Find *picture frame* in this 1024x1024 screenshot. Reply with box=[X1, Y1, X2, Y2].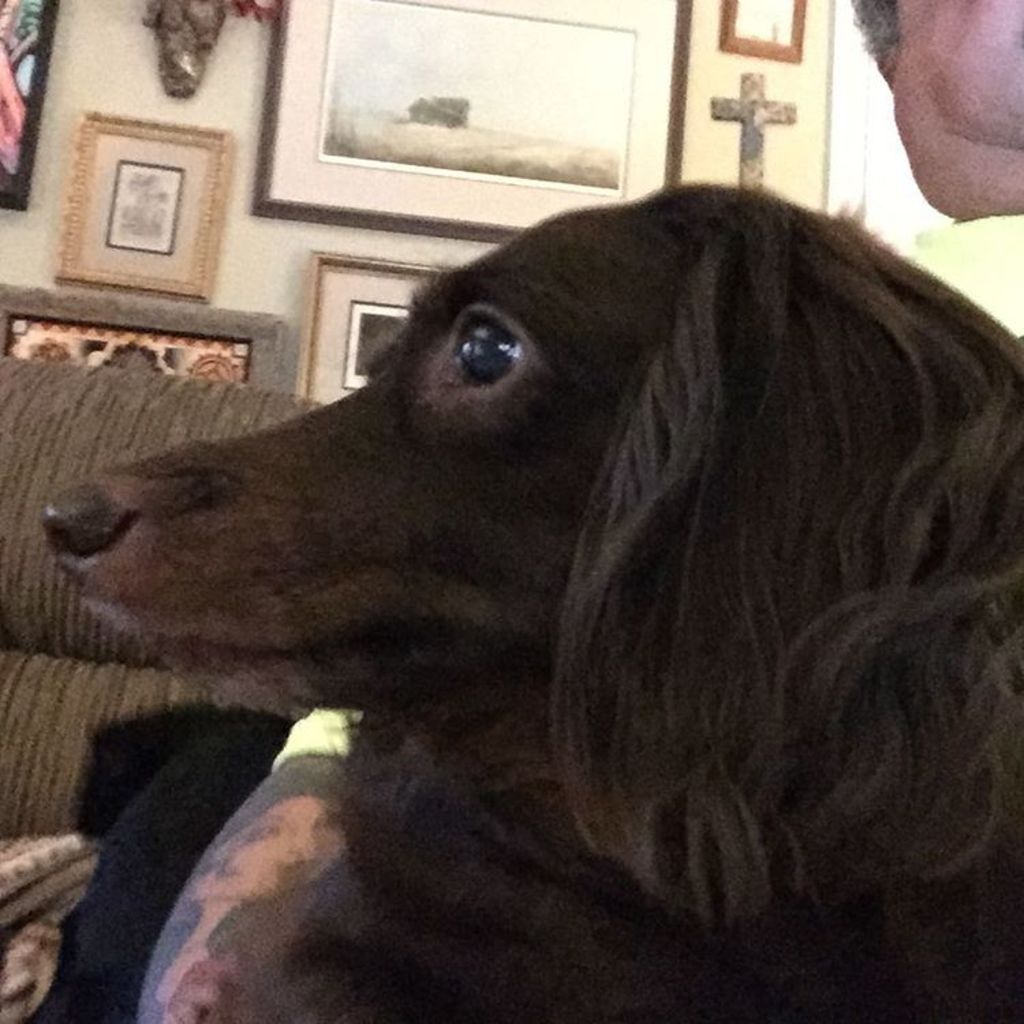
box=[253, 0, 692, 250].
